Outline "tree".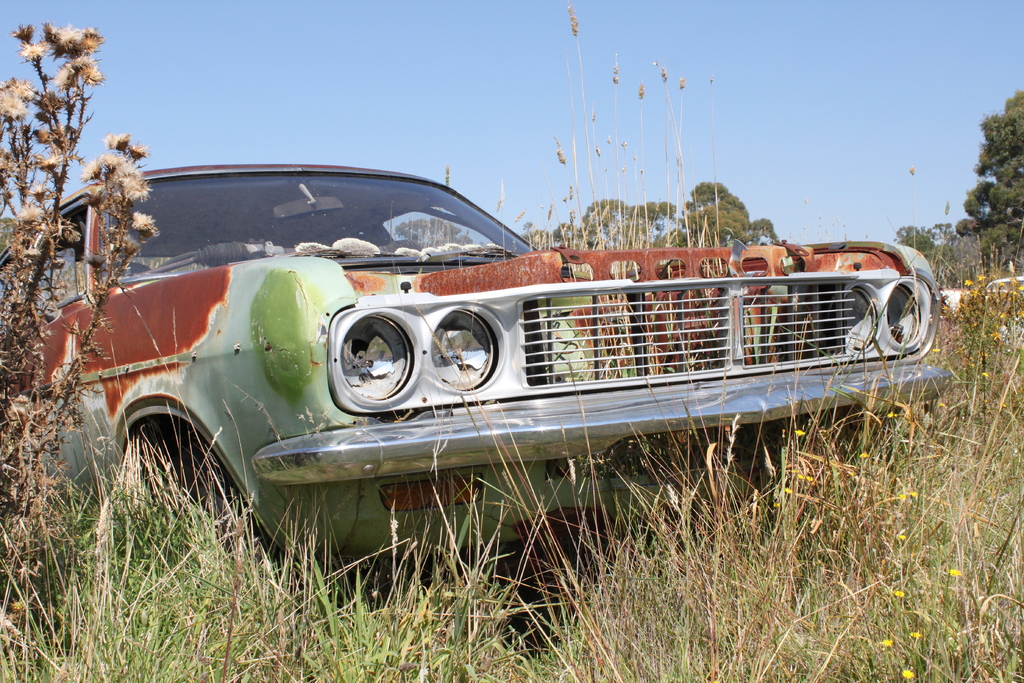
Outline: crop(962, 89, 1023, 257).
